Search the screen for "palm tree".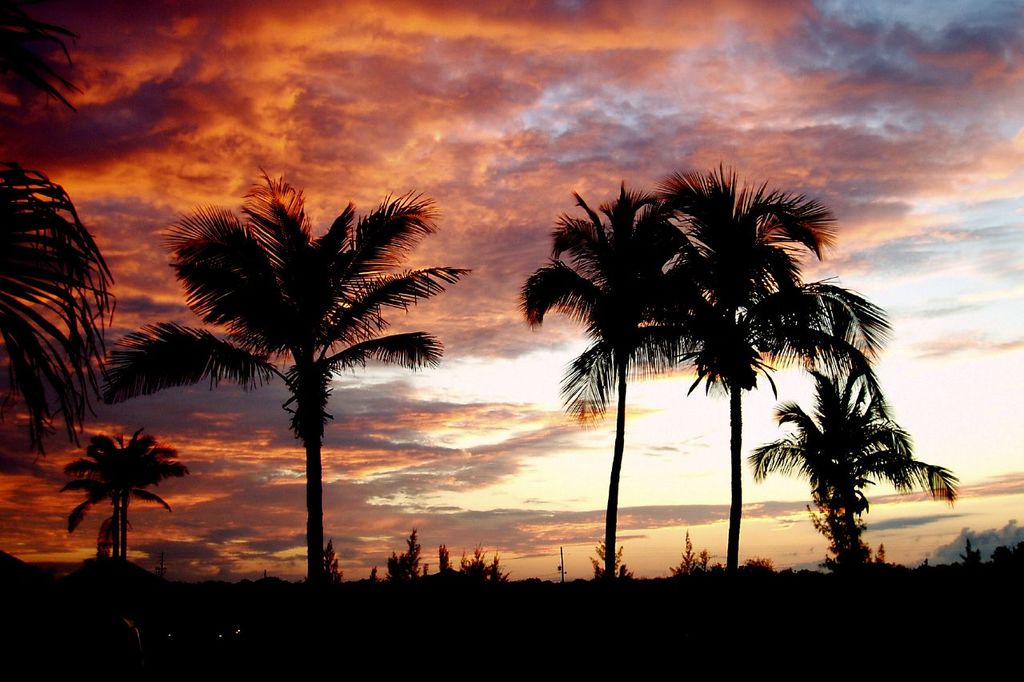
Found at BBox(522, 183, 688, 581).
